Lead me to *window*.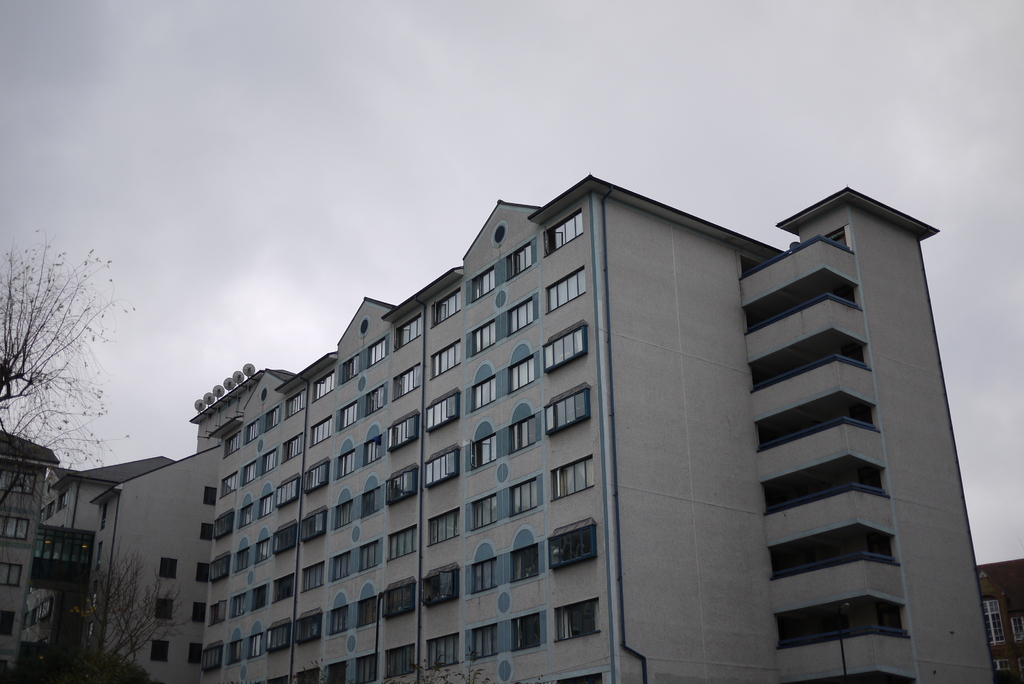
Lead to (left=154, top=595, right=175, bottom=623).
